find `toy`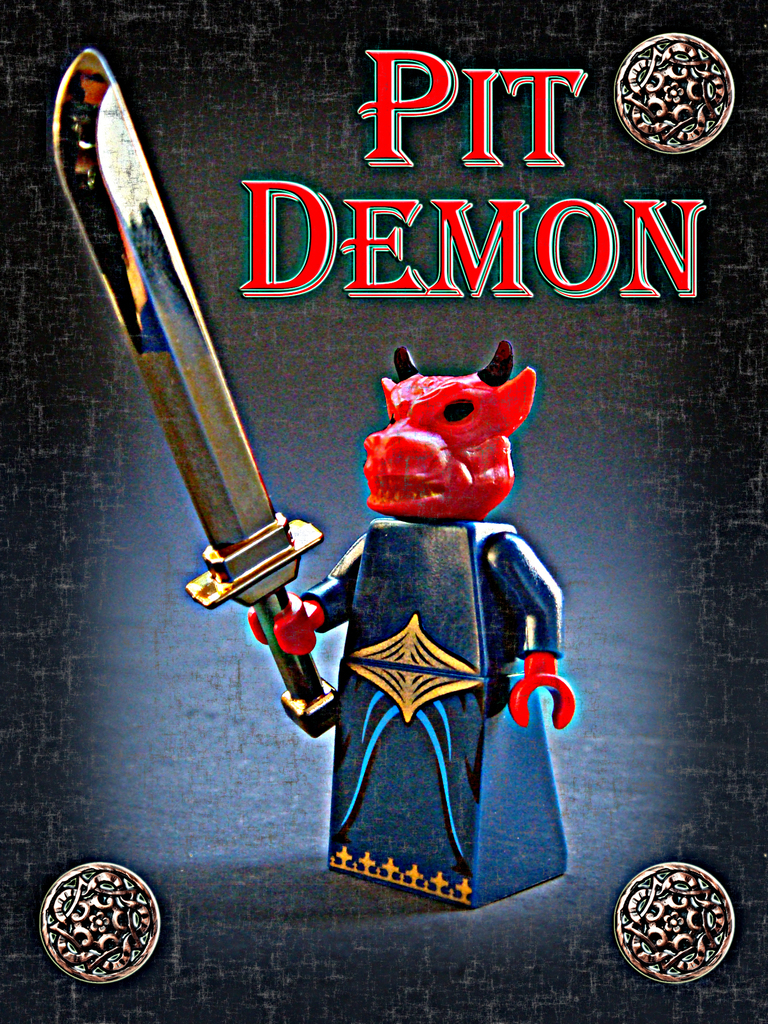
245,330,589,905
